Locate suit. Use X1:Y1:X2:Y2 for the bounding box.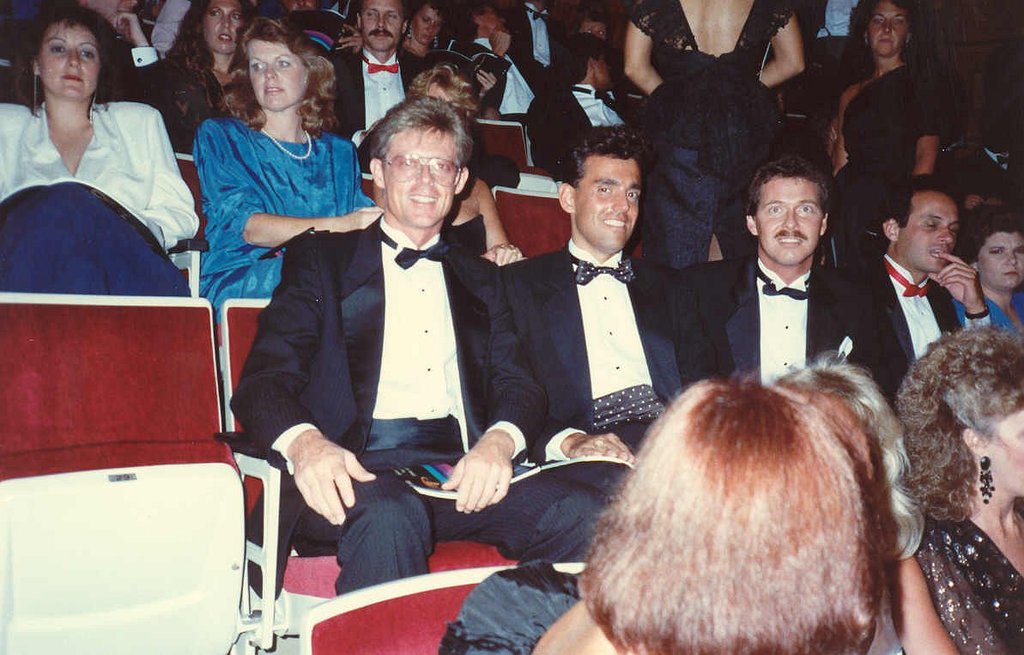
227:219:609:597.
